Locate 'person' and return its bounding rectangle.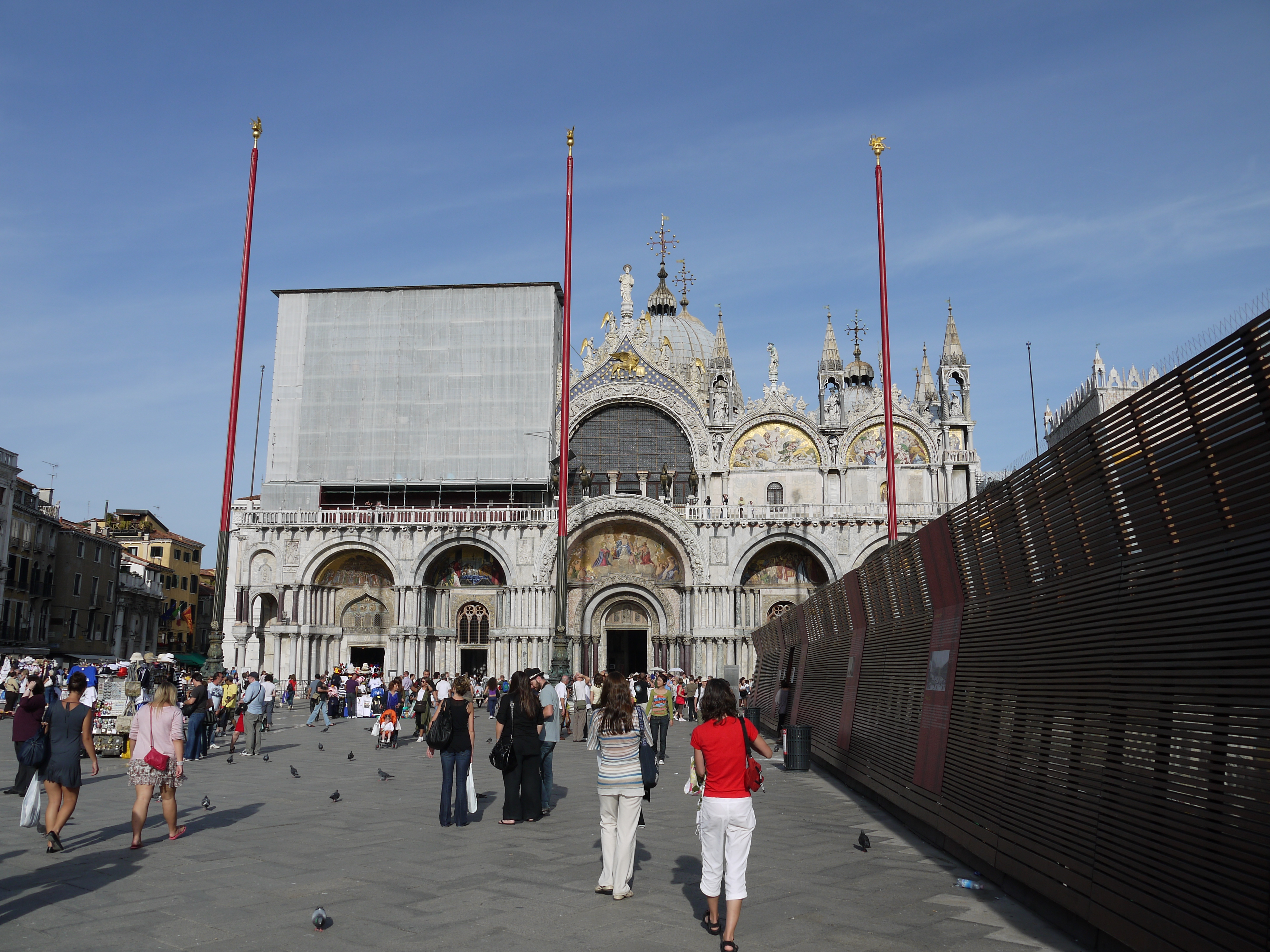
detection(119, 216, 126, 228).
